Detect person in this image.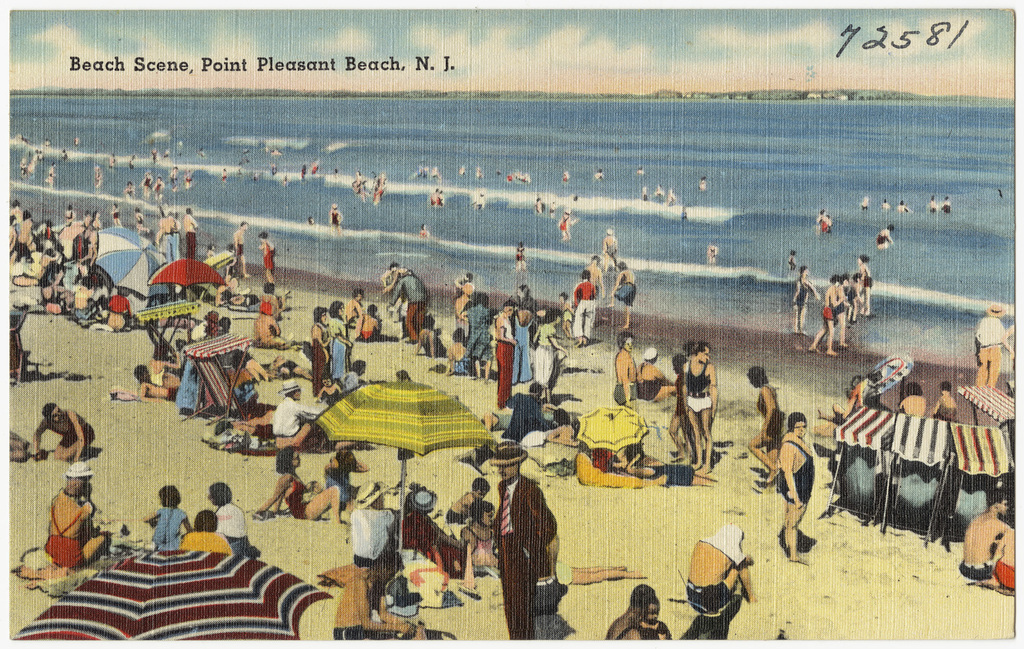
Detection: bbox=(684, 347, 731, 485).
